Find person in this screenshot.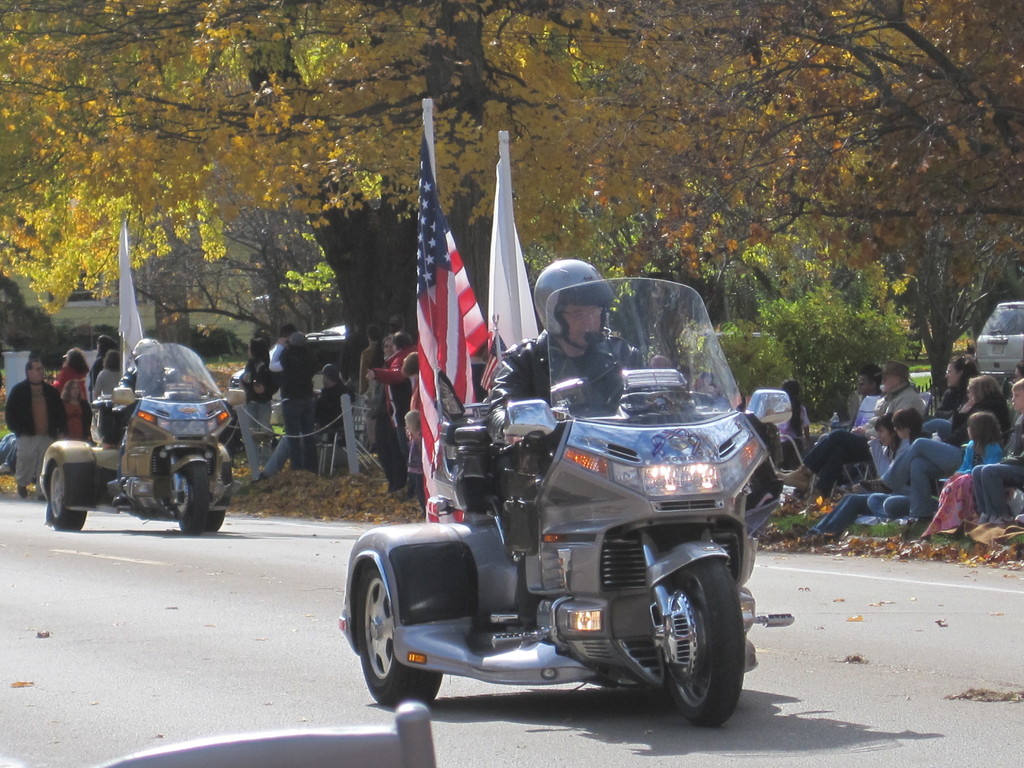
The bounding box for person is Rect(86, 347, 146, 429).
